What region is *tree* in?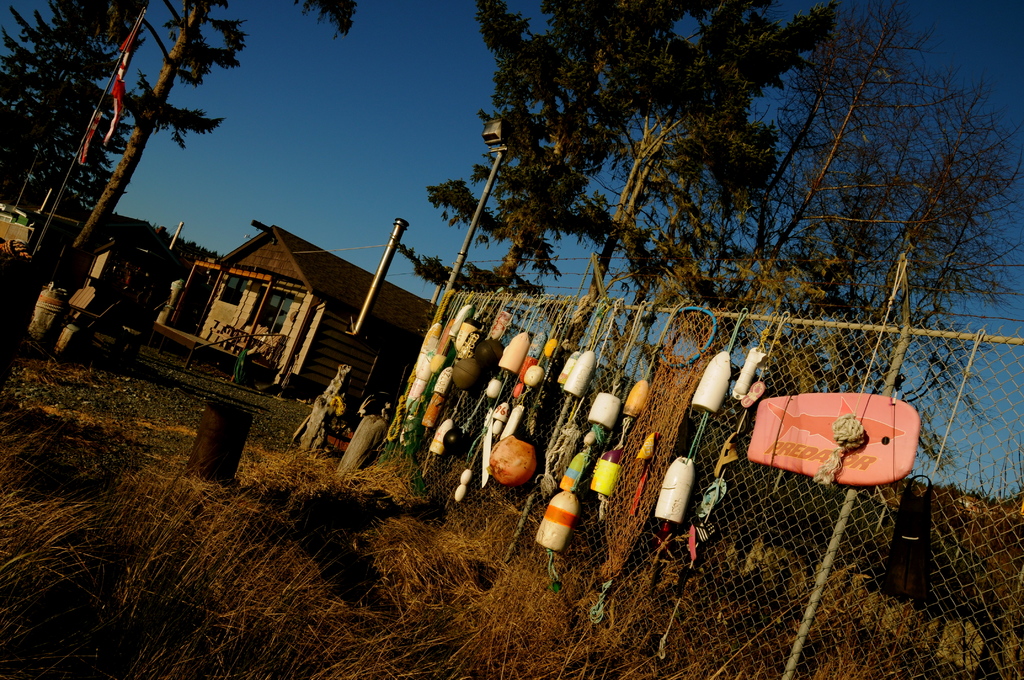
[x1=0, y1=0, x2=135, y2=218].
